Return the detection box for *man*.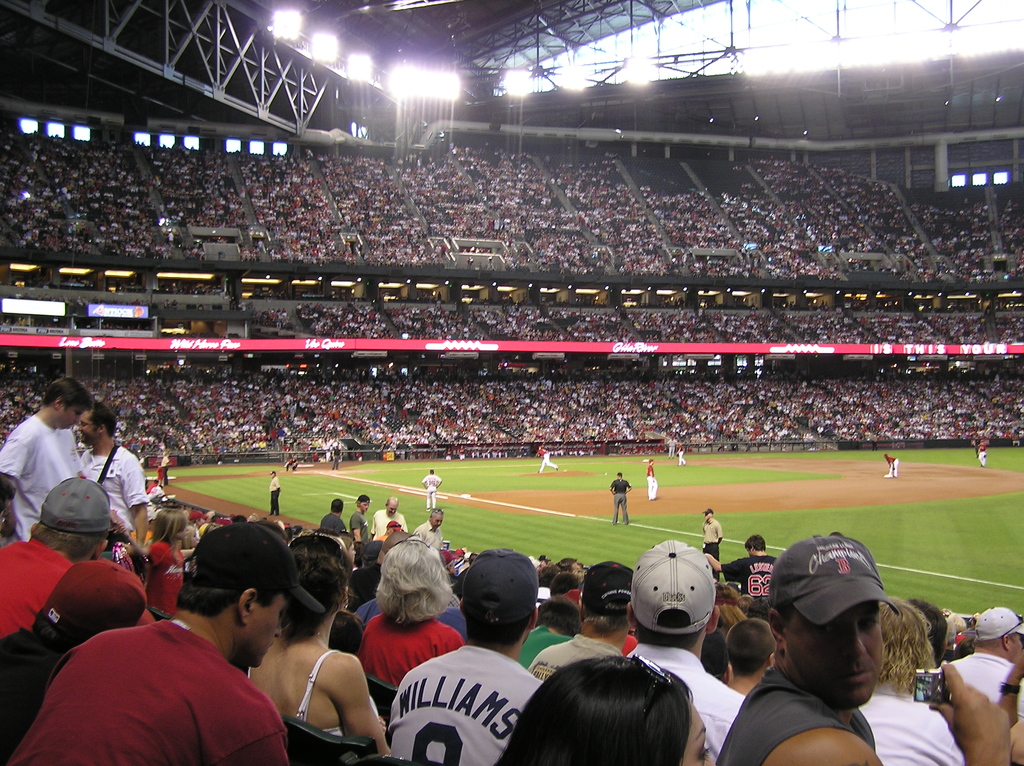
Rect(0, 475, 111, 641).
